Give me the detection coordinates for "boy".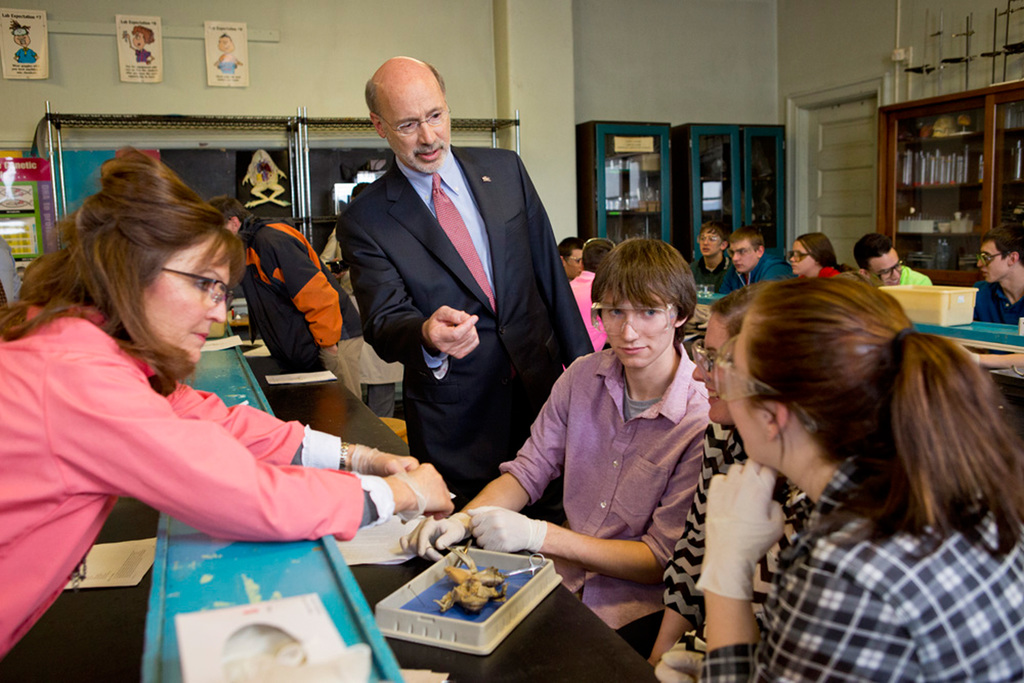
<bbox>572, 236, 619, 347</bbox>.
